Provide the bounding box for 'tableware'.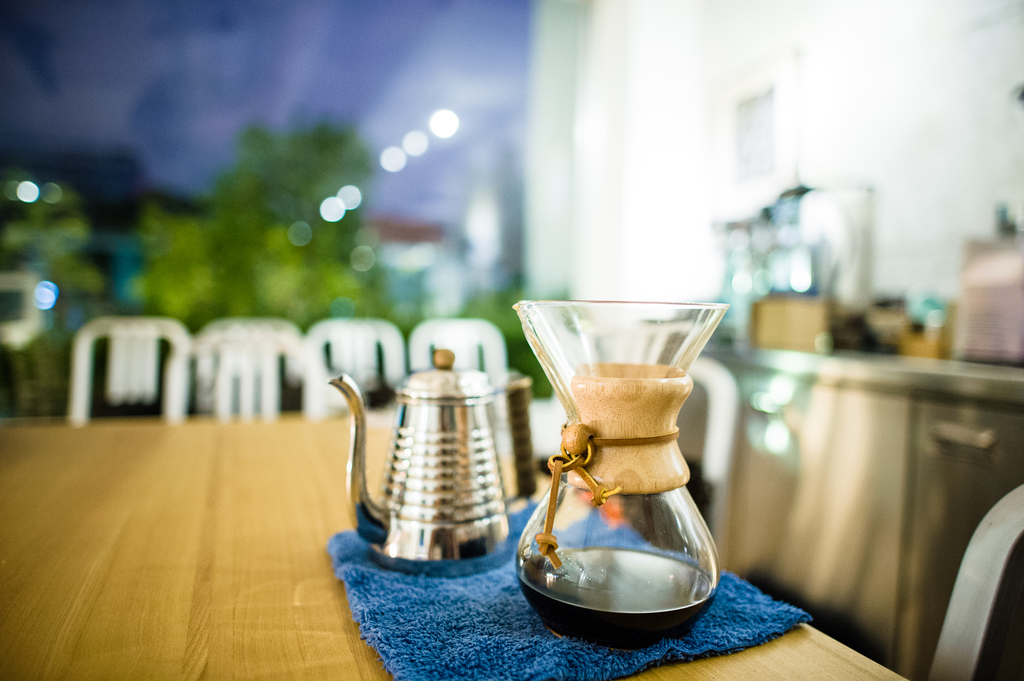
[x1=510, y1=295, x2=720, y2=656].
